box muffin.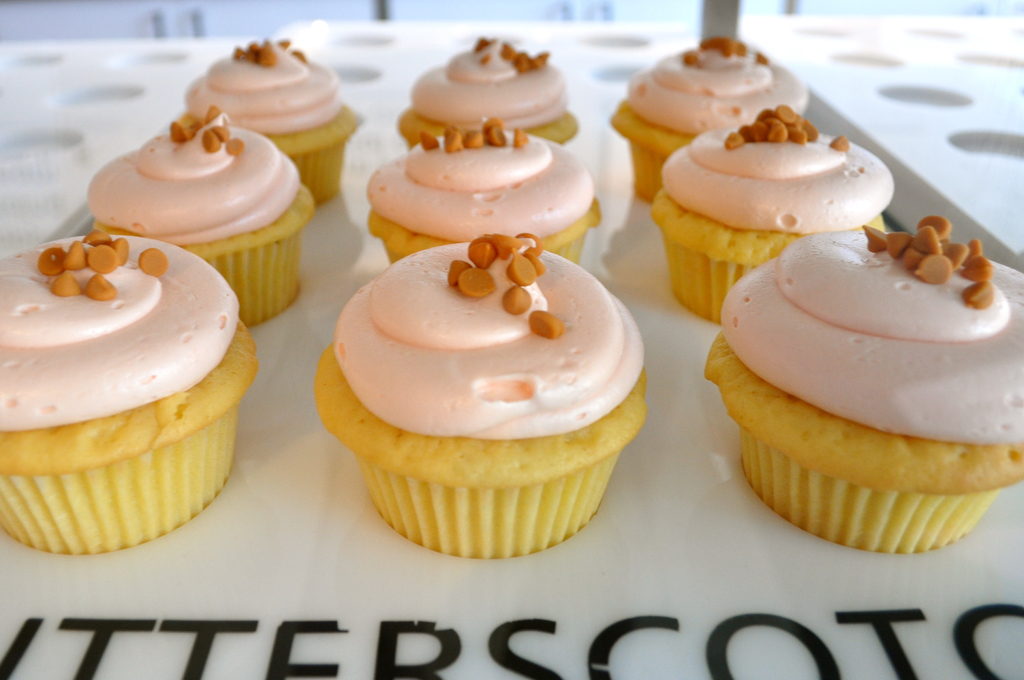
(left=367, top=115, right=604, bottom=273).
